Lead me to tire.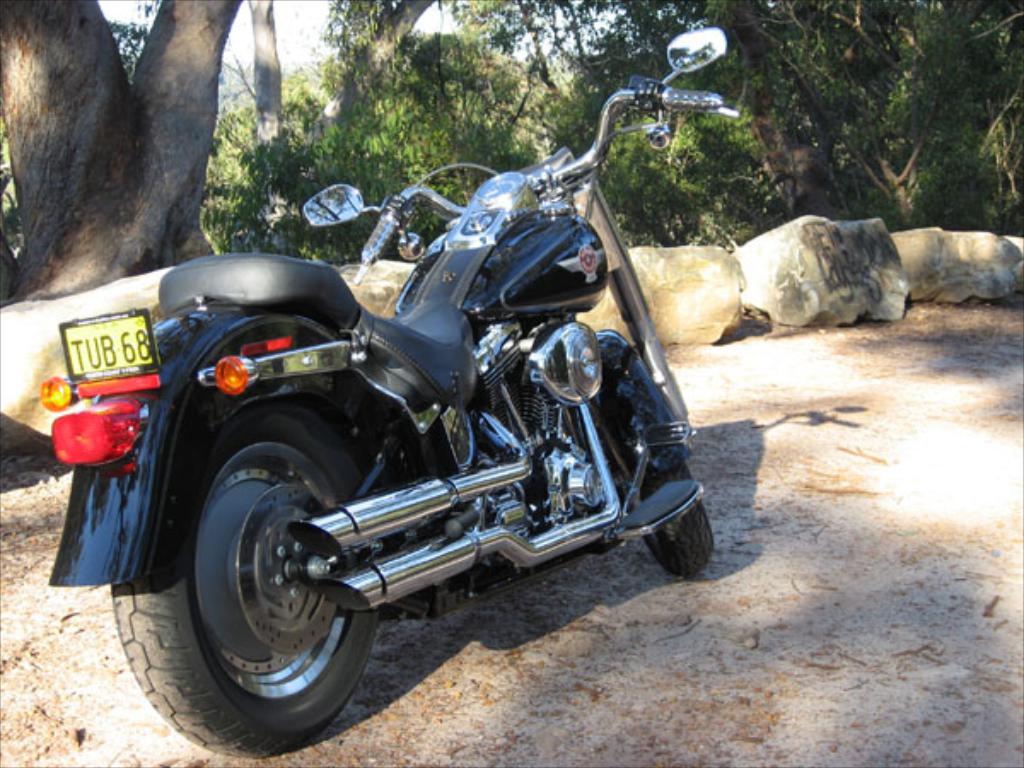
Lead to 166, 416, 382, 742.
